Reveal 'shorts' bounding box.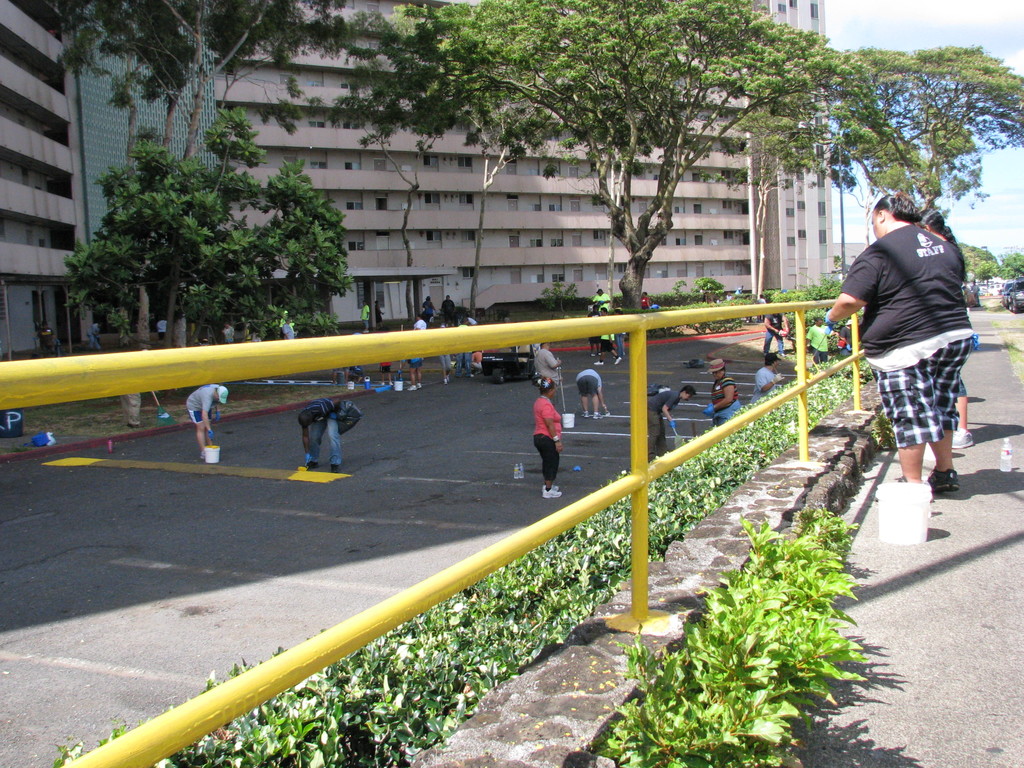
Revealed: rect(879, 346, 970, 444).
